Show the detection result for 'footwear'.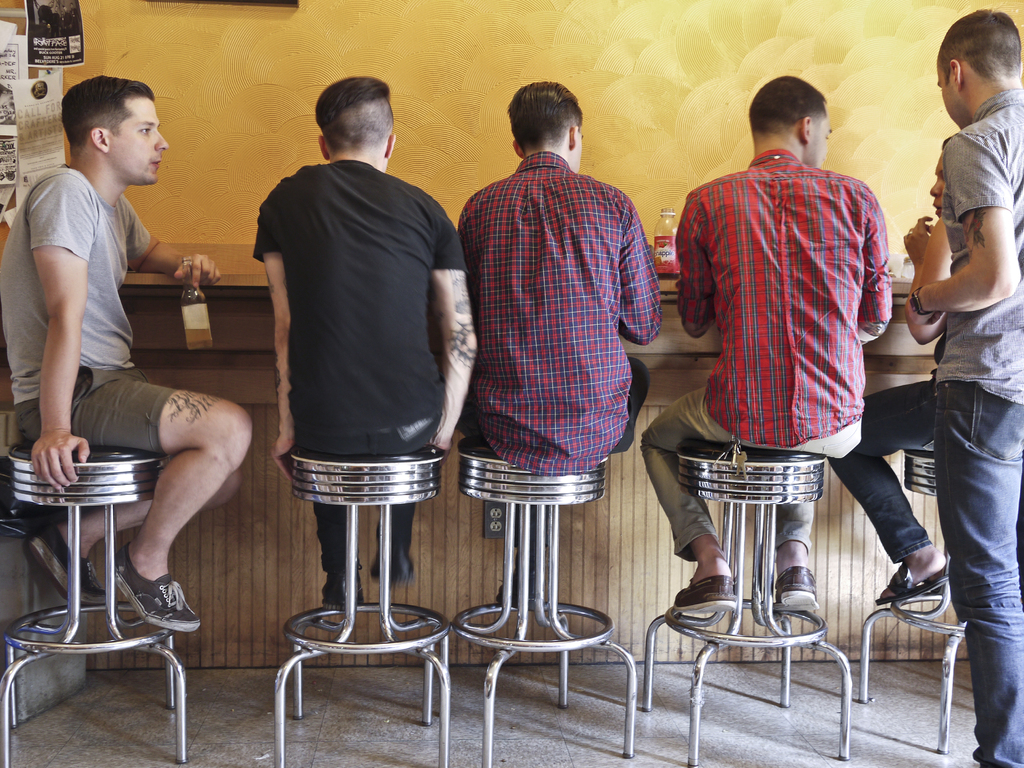
left=490, top=581, right=540, bottom=609.
